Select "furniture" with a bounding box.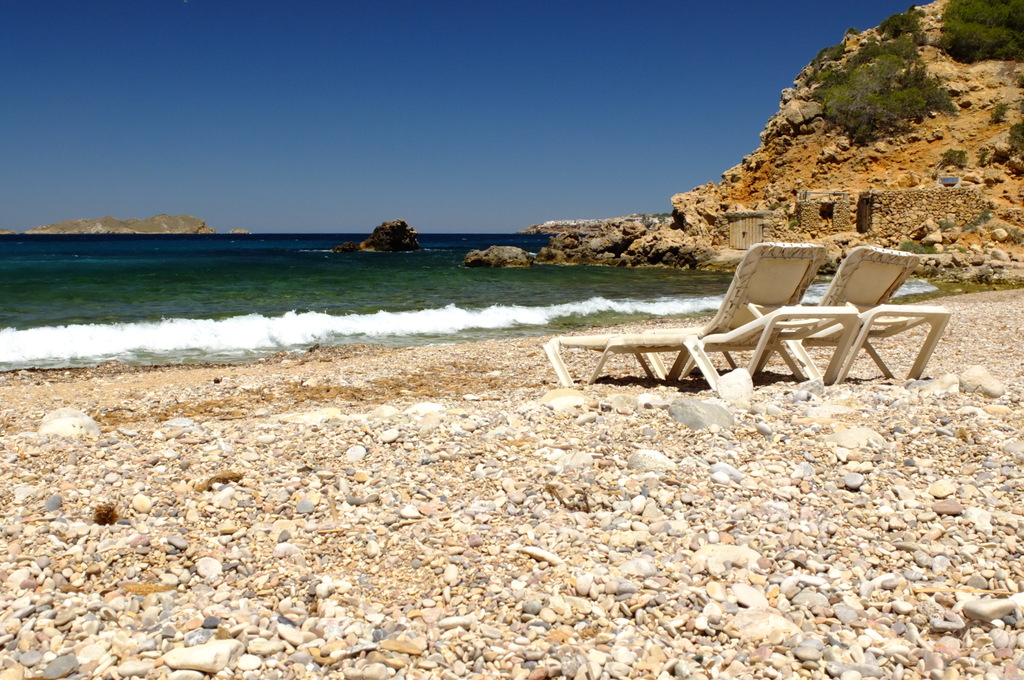
l=643, t=246, r=952, b=384.
